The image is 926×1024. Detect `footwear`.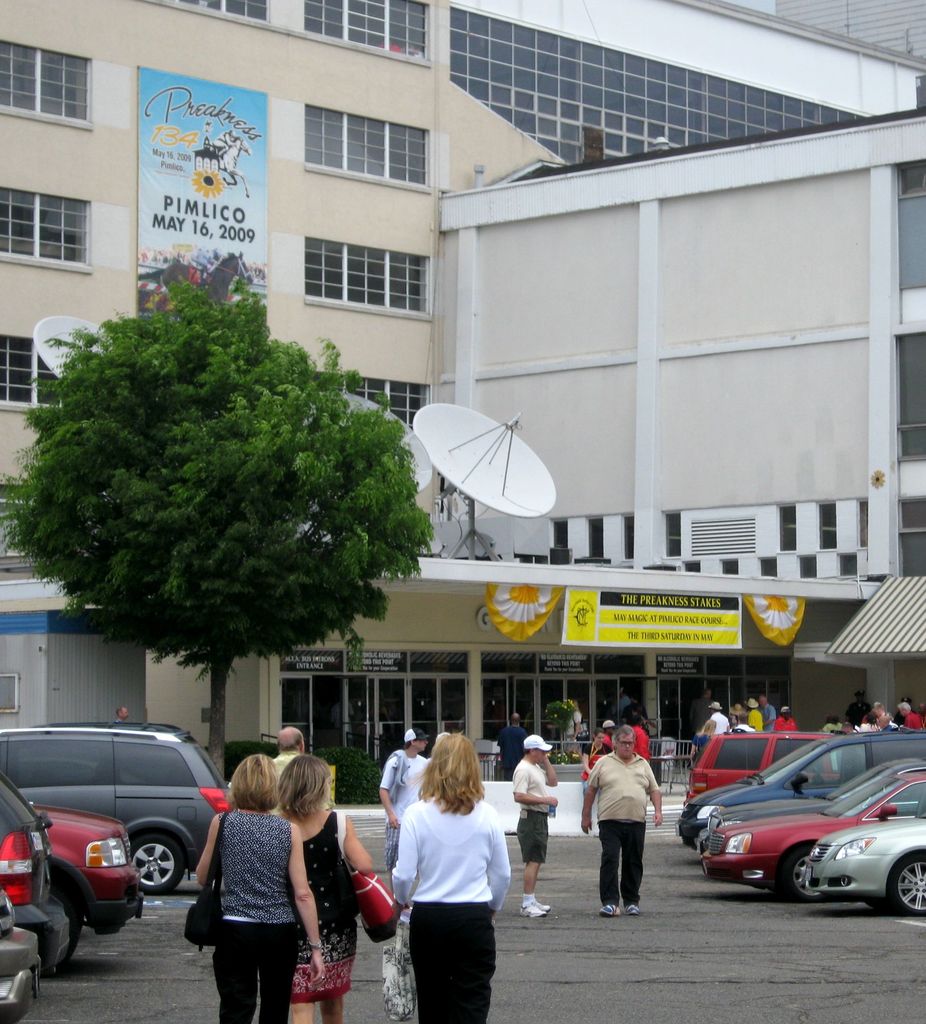
Detection: 625 904 641 918.
